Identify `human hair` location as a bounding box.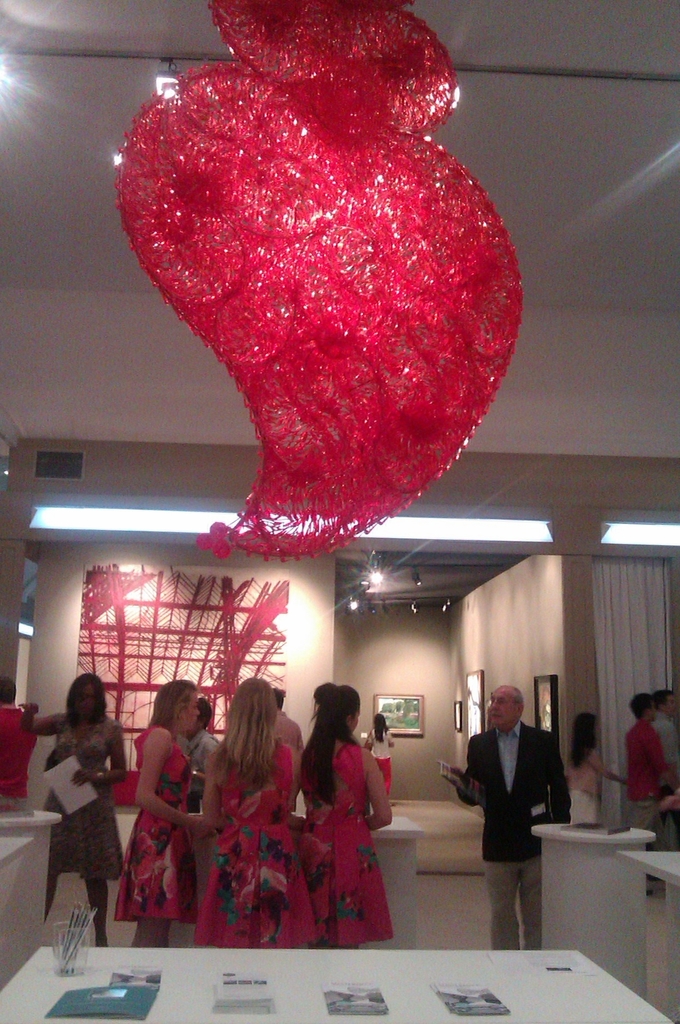
[x1=210, y1=679, x2=280, y2=784].
